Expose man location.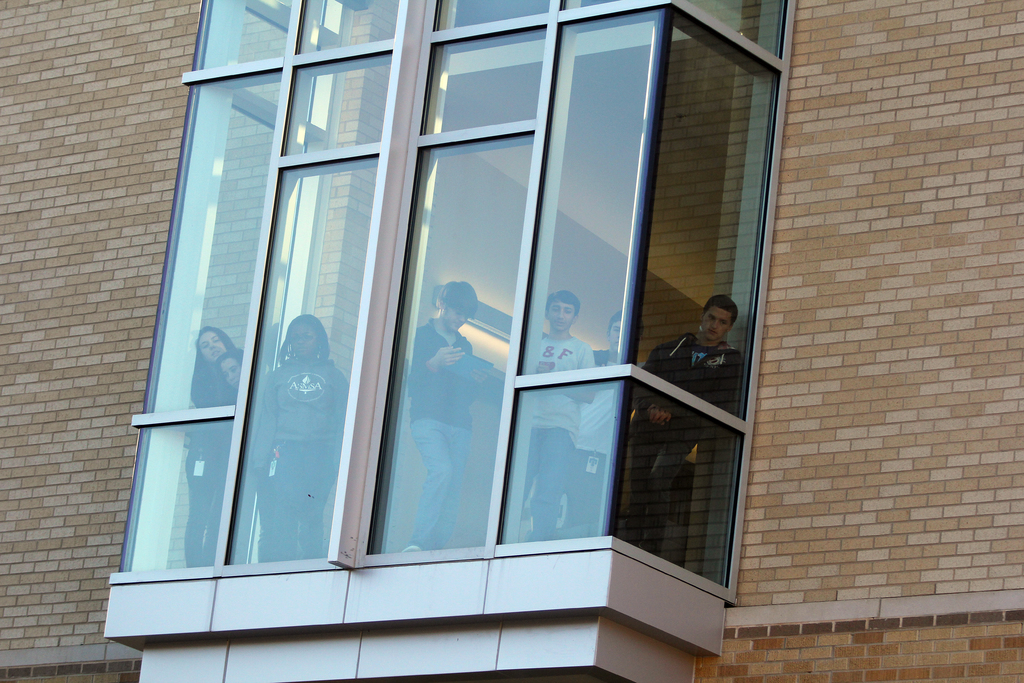
Exposed at [left=594, top=307, right=623, bottom=536].
